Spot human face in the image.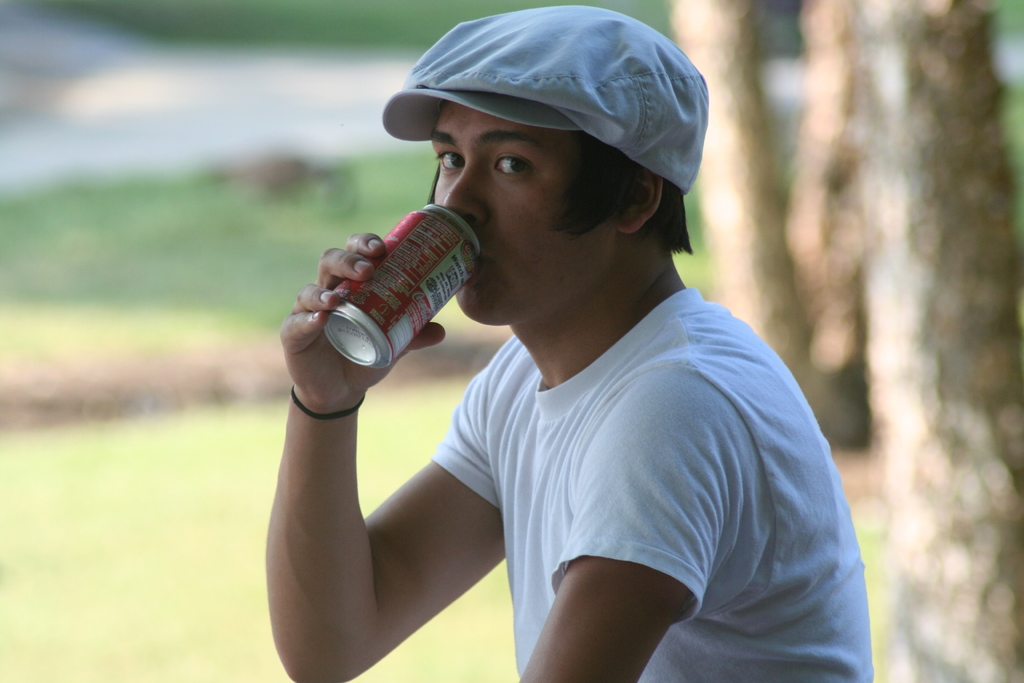
human face found at [430,102,616,327].
